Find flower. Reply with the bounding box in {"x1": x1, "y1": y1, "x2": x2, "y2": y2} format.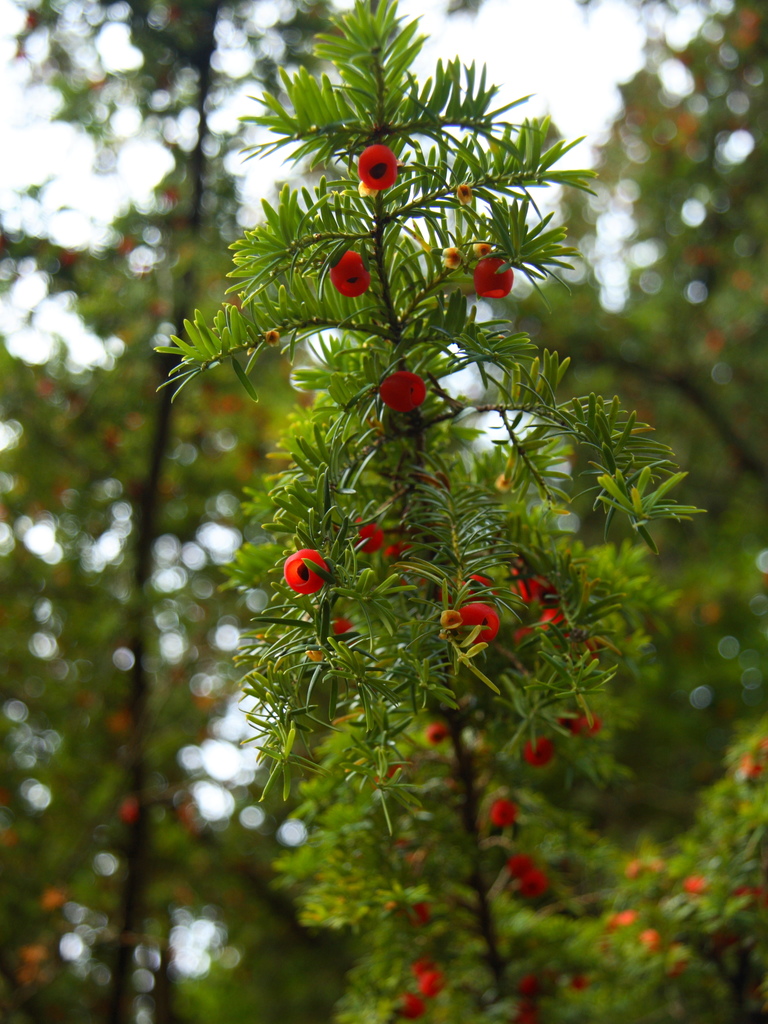
{"x1": 471, "y1": 248, "x2": 522, "y2": 298}.
